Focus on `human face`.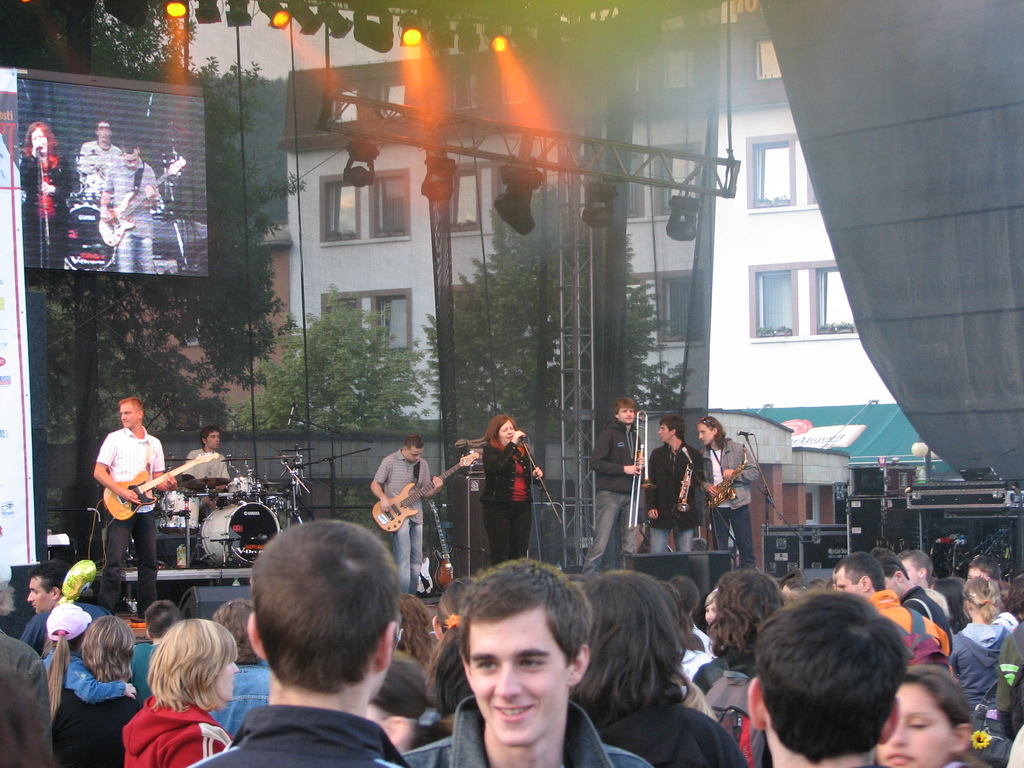
Focused at [x1=26, y1=577, x2=47, y2=614].
